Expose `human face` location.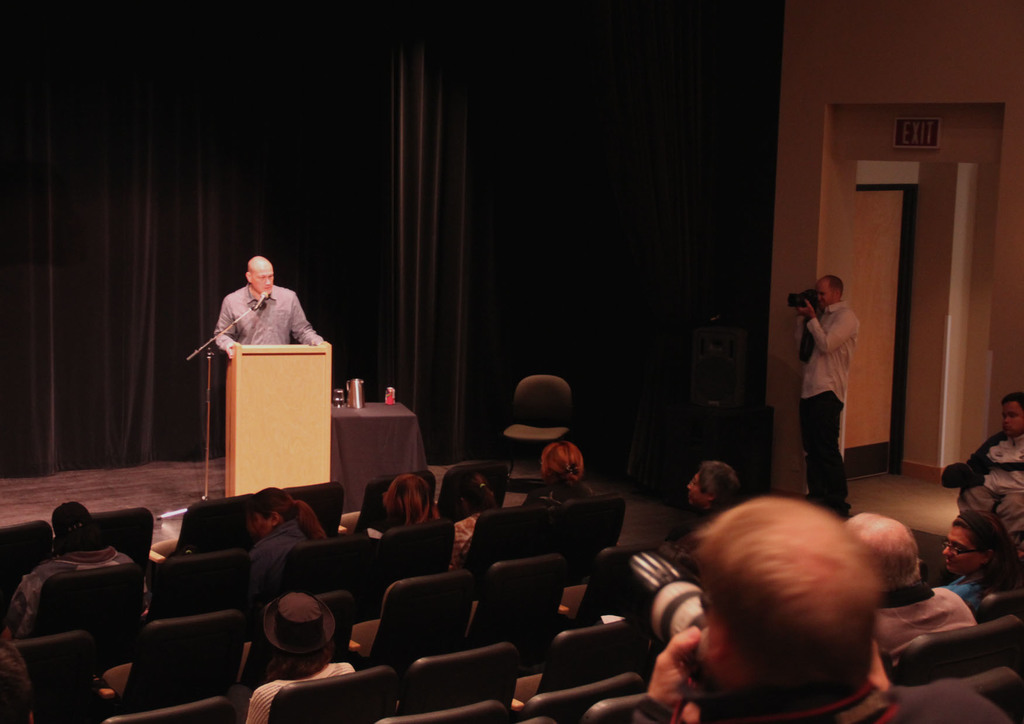
Exposed at rect(939, 529, 977, 572).
